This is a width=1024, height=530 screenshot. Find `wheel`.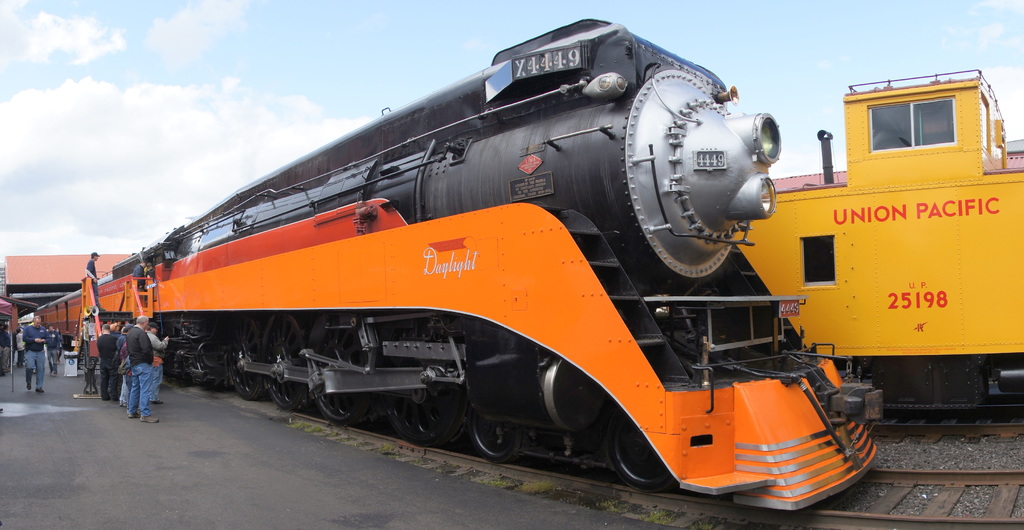
Bounding box: bbox=(473, 408, 515, 465).
